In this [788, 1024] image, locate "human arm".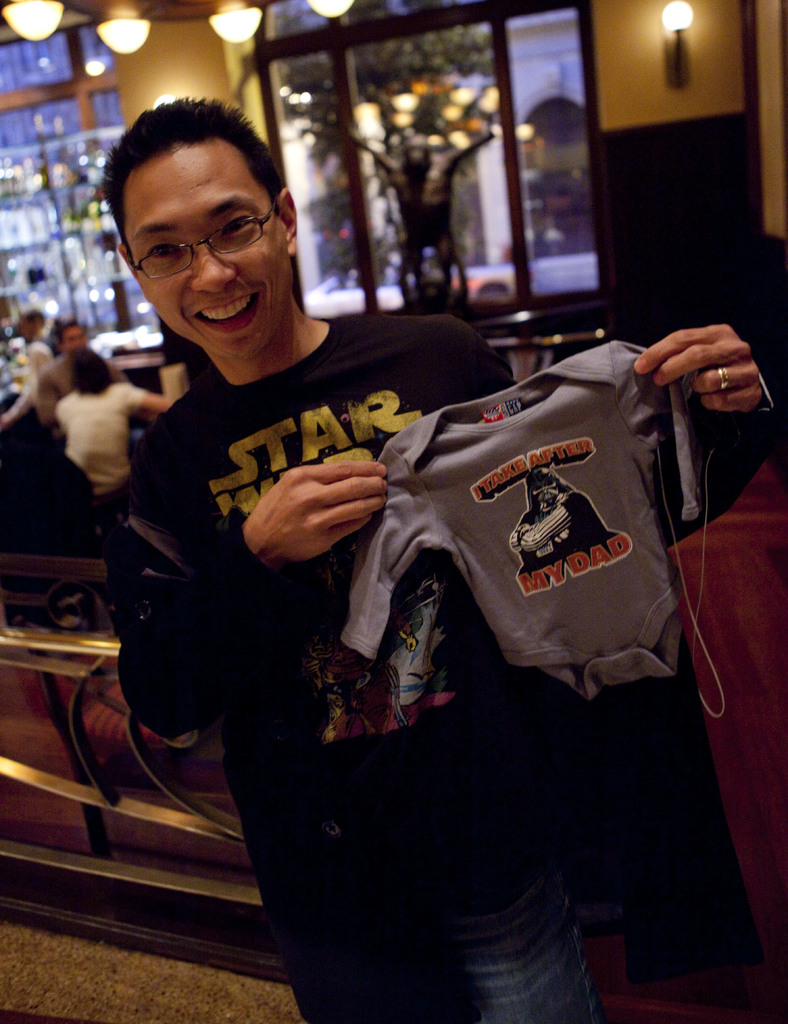
Bounding box: box=[636, 302, 773, 544].
